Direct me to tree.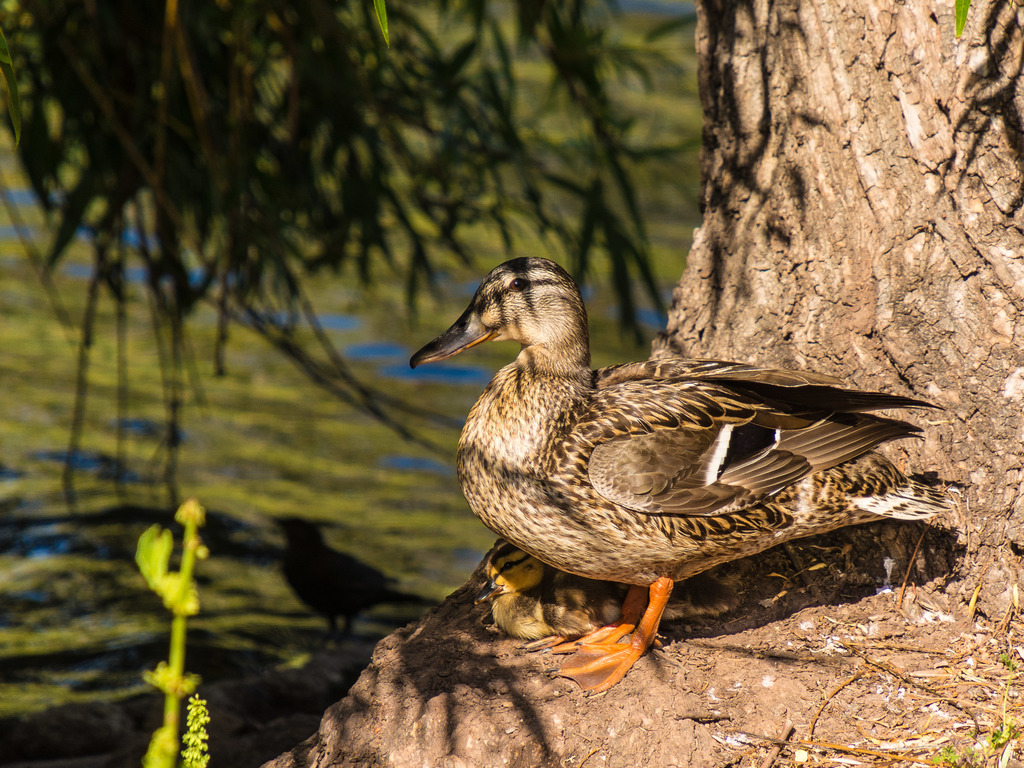
Direction: l=250, t=0, r=1023, b=767.
